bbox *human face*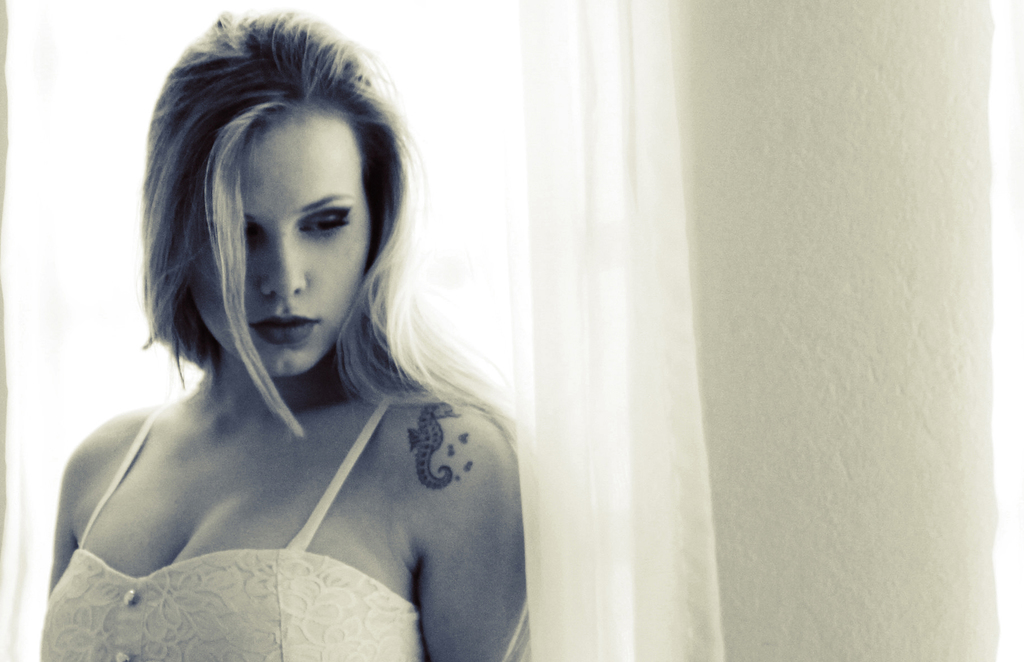
box(191, 105, 361, 375)
